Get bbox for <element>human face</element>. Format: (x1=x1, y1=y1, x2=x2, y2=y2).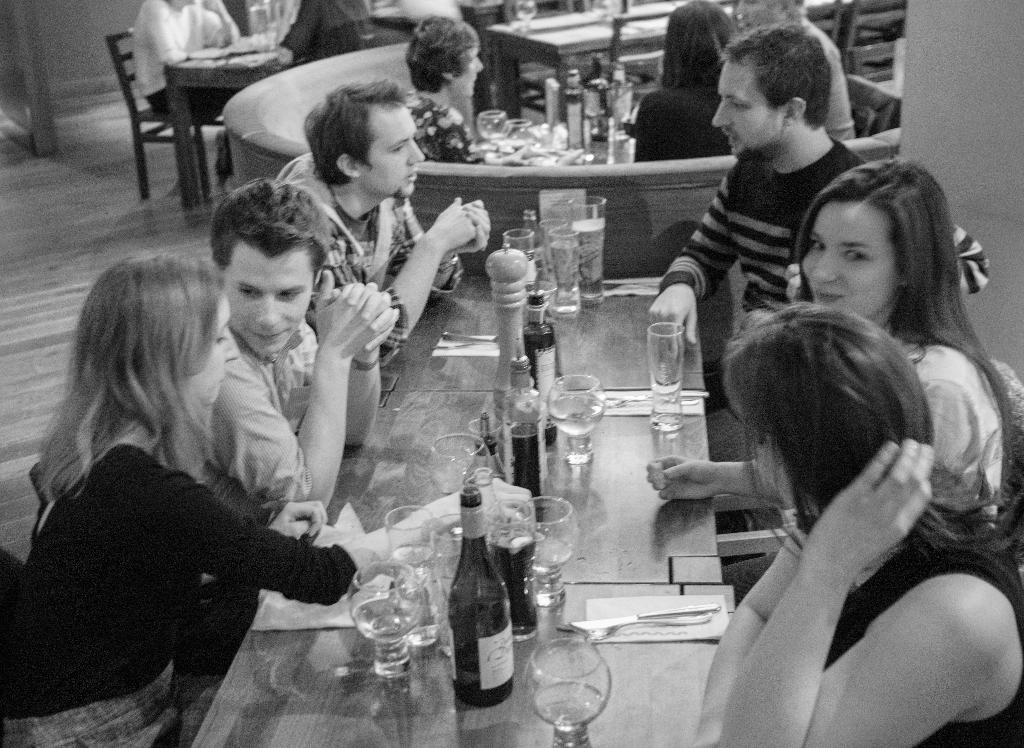
(x1=801, y1=193, x2=902, y2=321).
